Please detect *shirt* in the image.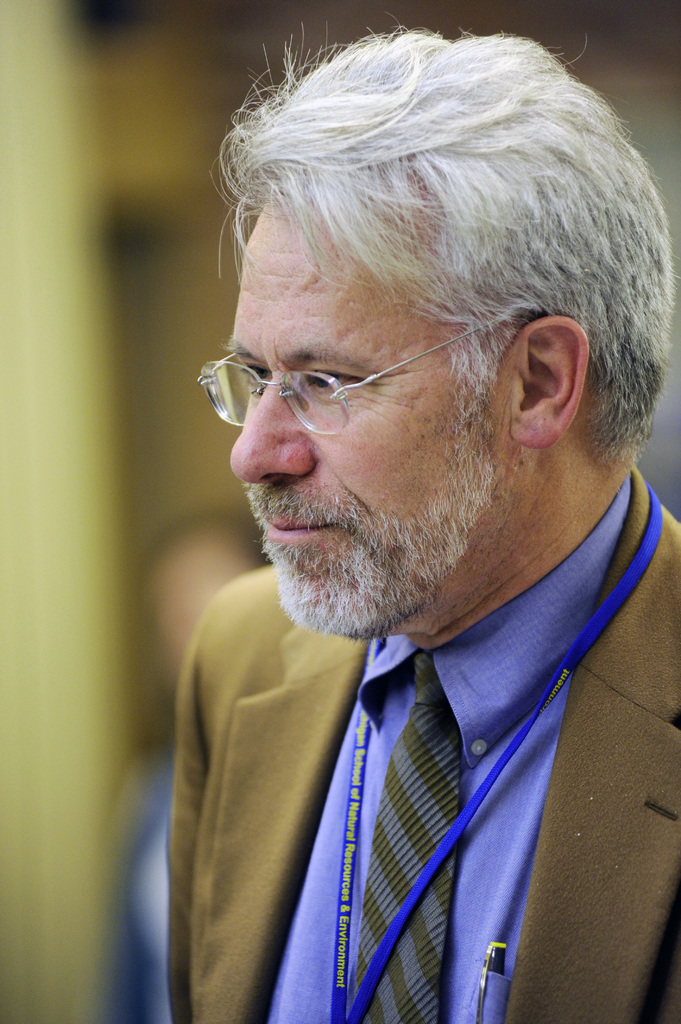
[left=265, top=472, right=636, bottom=1023].
